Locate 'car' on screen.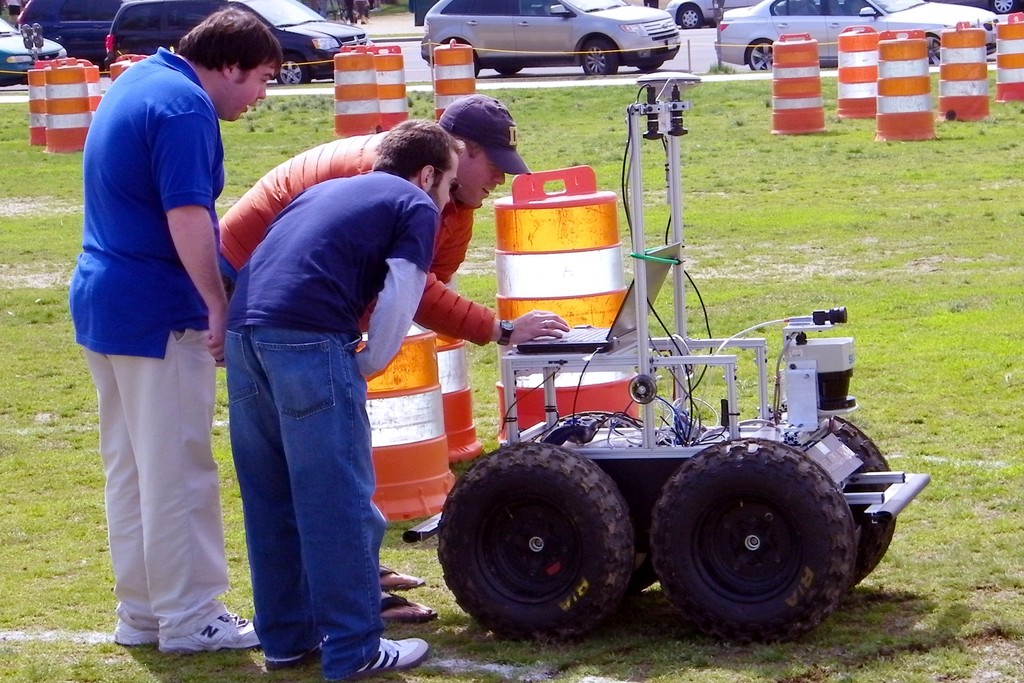
On screen at [15,0,132,69].
